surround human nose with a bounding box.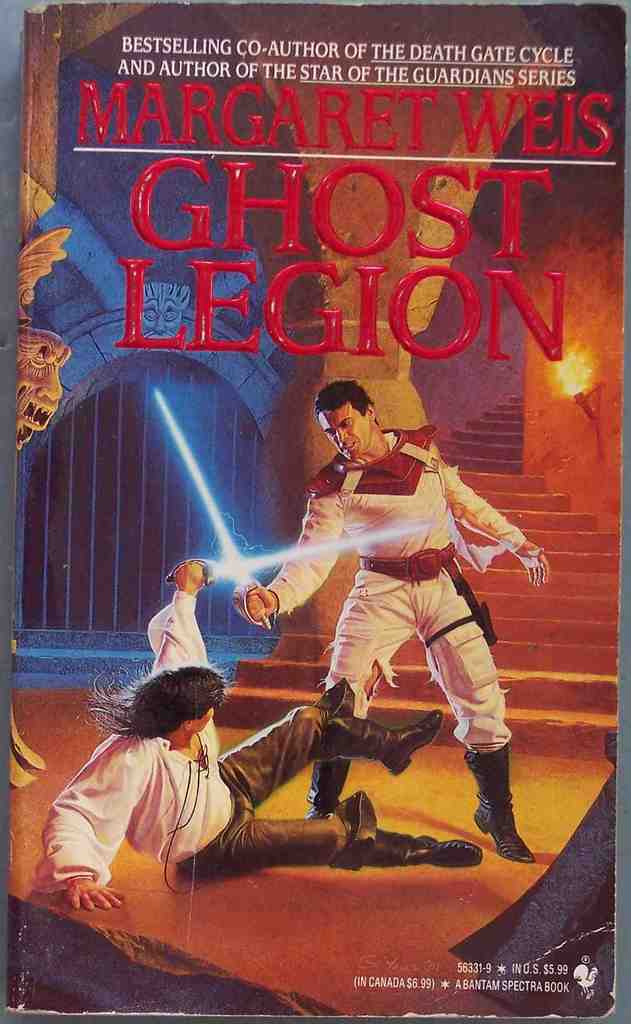
[x1=332, y1=427, x2=351, y2=444].
